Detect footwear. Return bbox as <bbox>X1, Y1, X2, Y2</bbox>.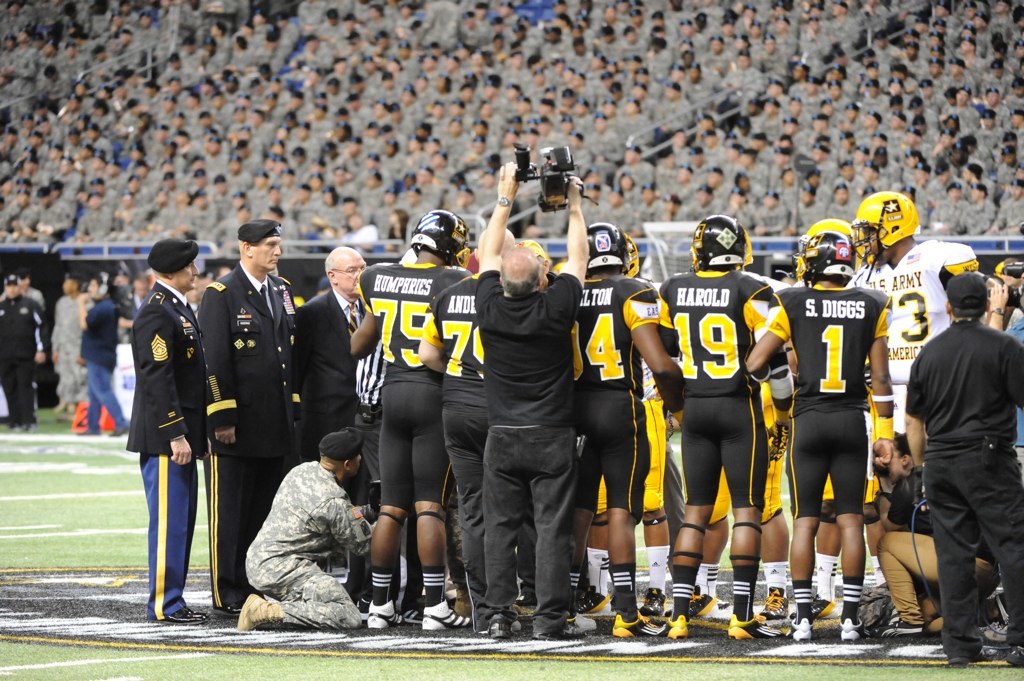
<bbox>116, 424, 132, 434</bbox>.
